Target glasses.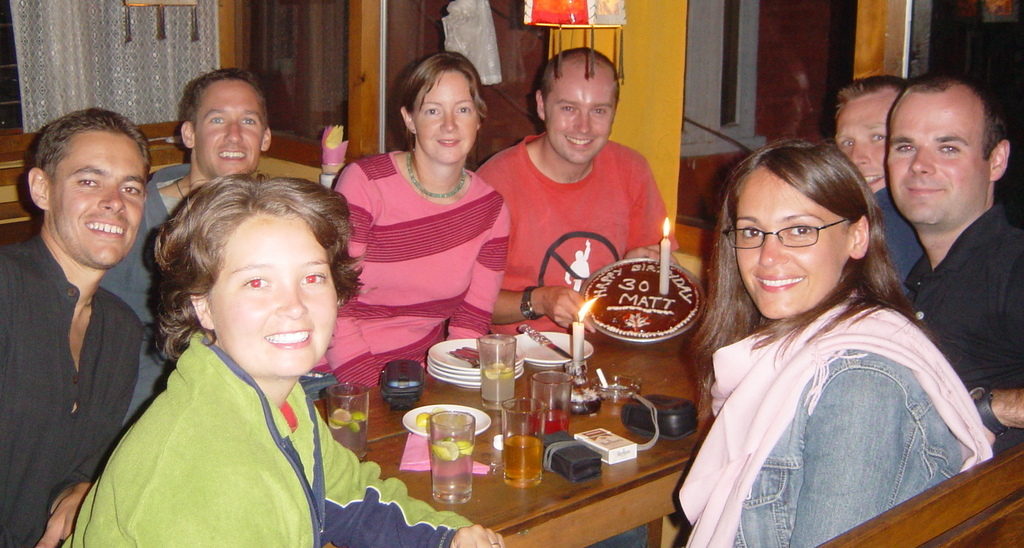
Target region: region(721, 216, 852, 246).
